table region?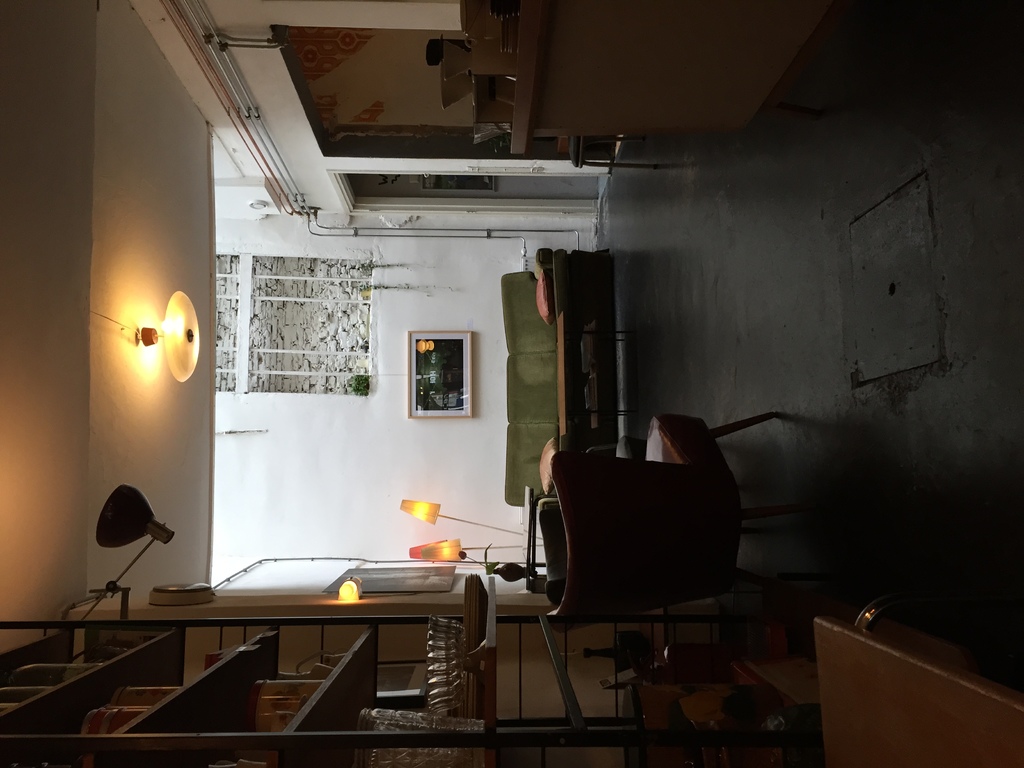
[left=558, top=316, right=636, bottom=435]
